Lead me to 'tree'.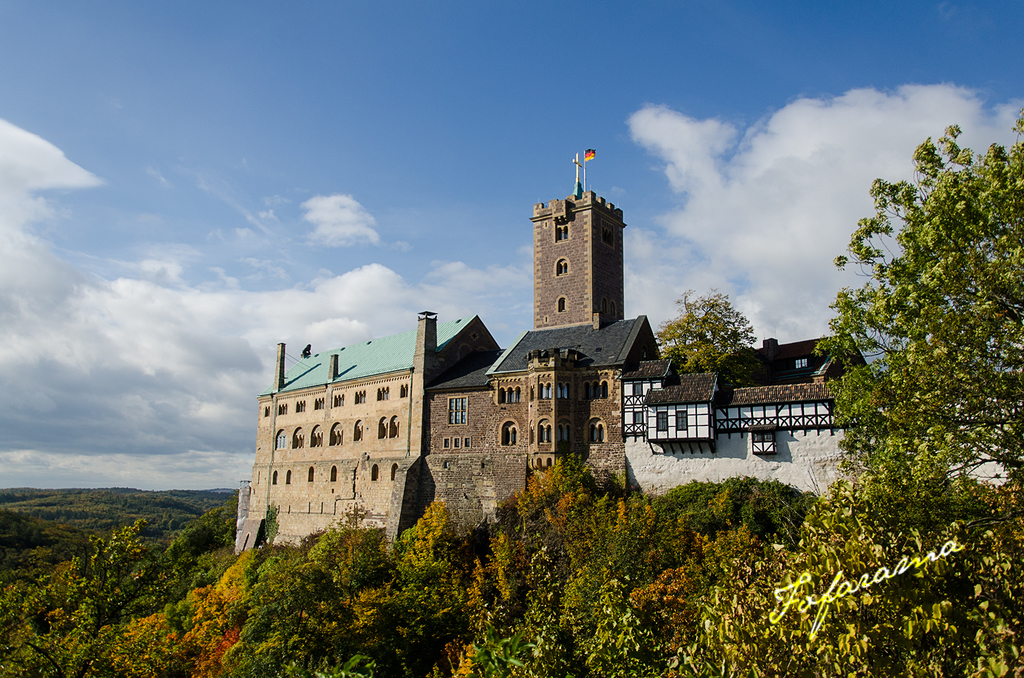
Lead to [x1=381, y1=491, x2=456, y2=579].
